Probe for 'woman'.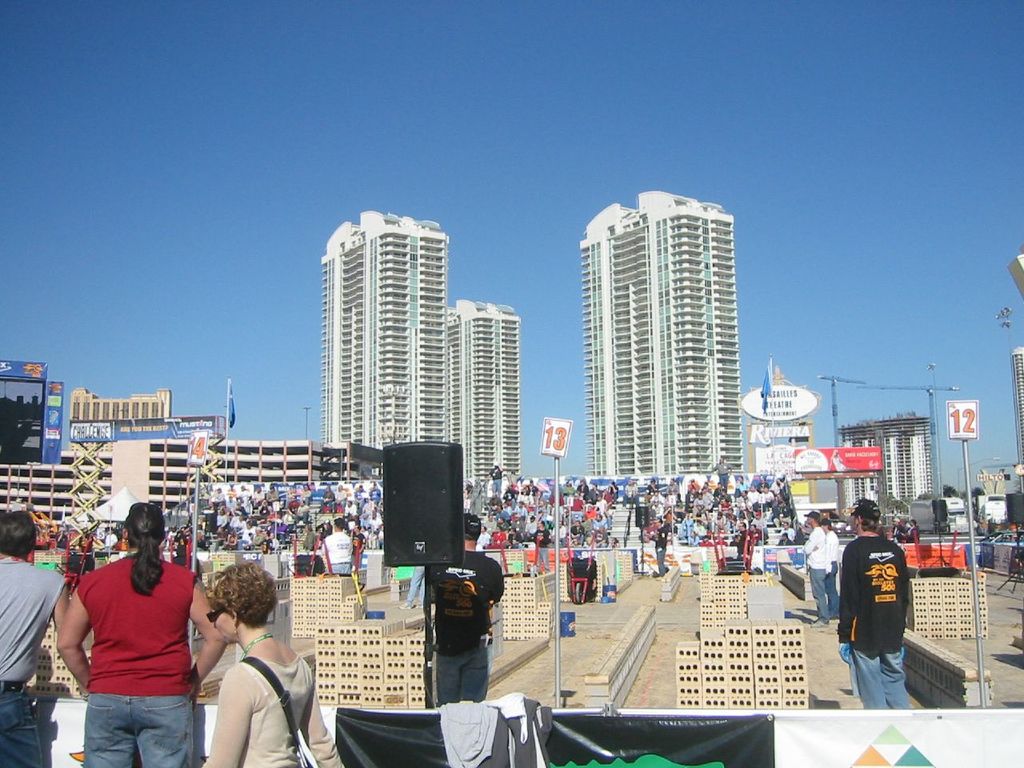
Probe result: [197, 565, 342, 767].
